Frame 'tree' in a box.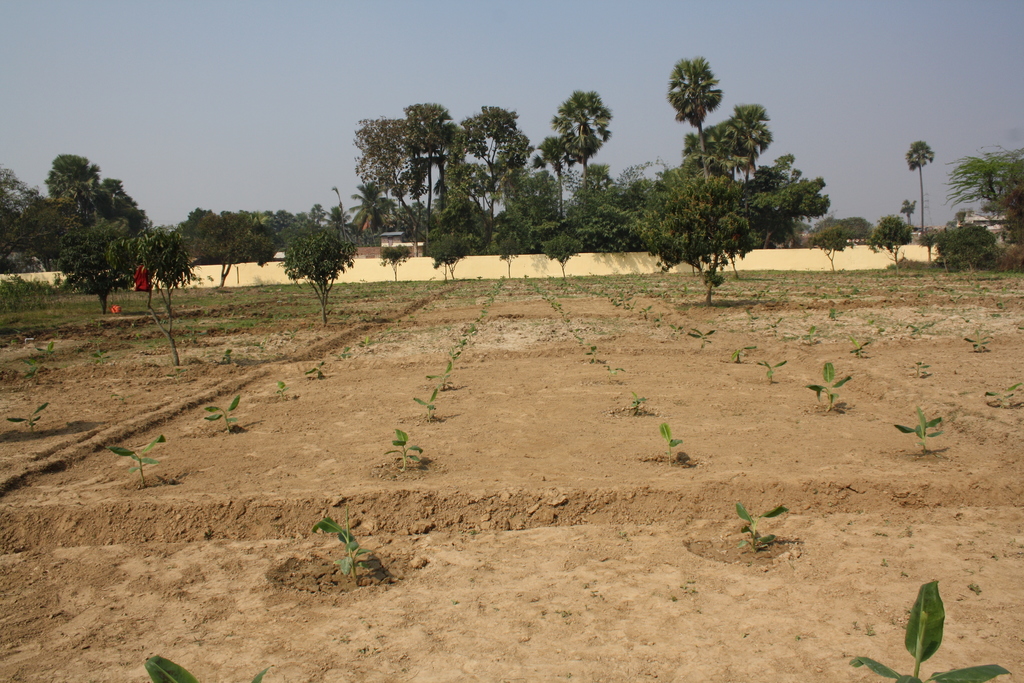
box(871, 216, 908, 265).
